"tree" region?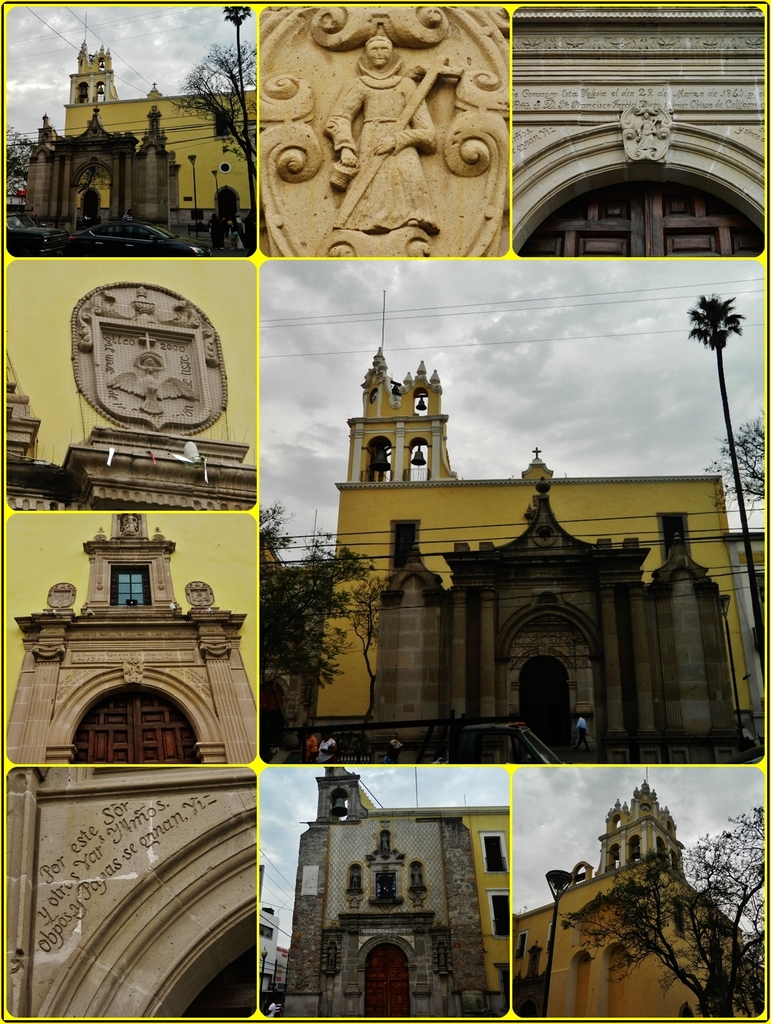
crop(688, 293, 767, 657)
